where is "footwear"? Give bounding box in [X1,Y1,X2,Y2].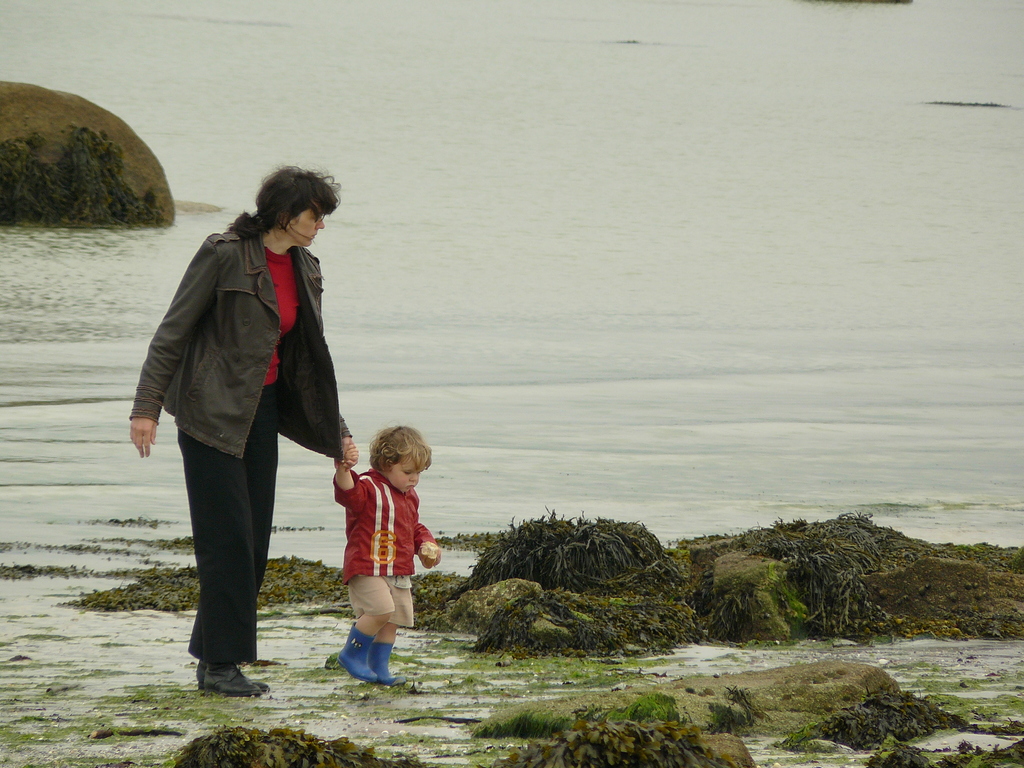
[335,621,374,680].
